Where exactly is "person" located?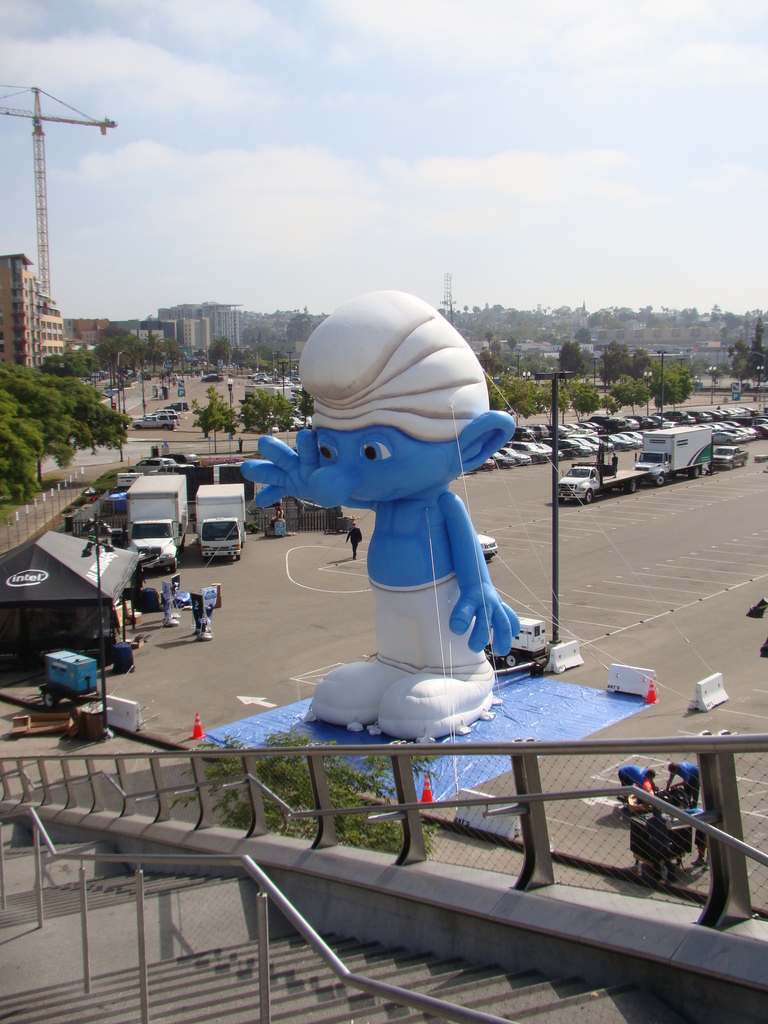
Its bounding box is pyautogui.locateOnScreen(615, 765, 657, 811).
